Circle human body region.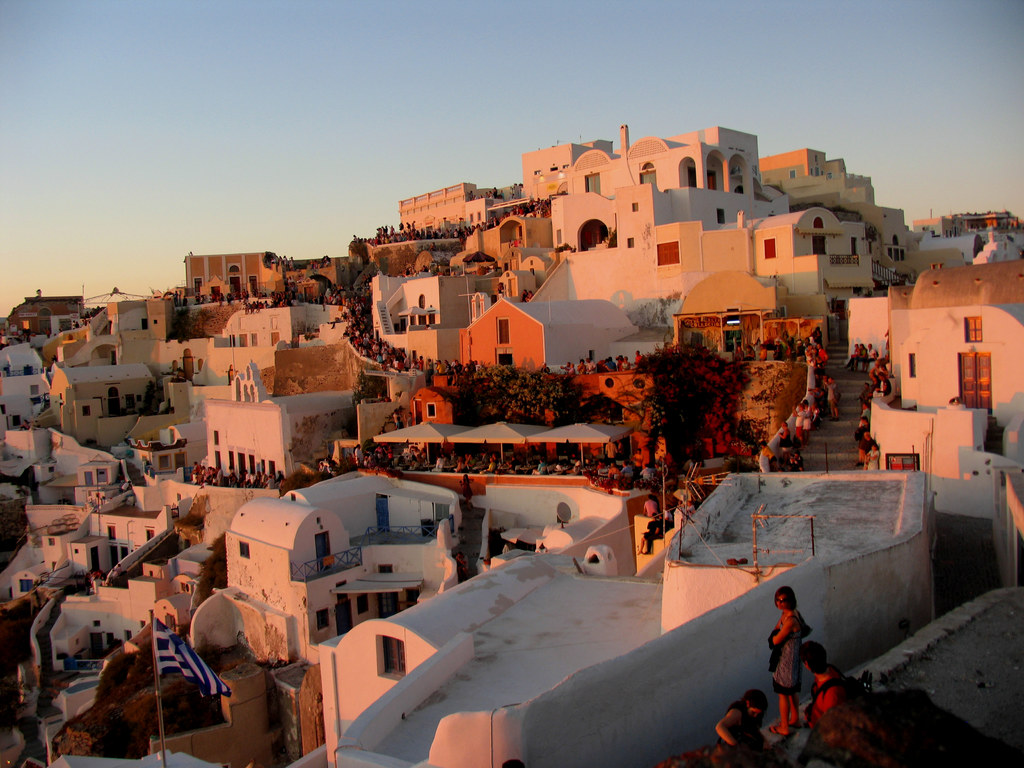
Region: BBox(807, 662, 877, 730).
